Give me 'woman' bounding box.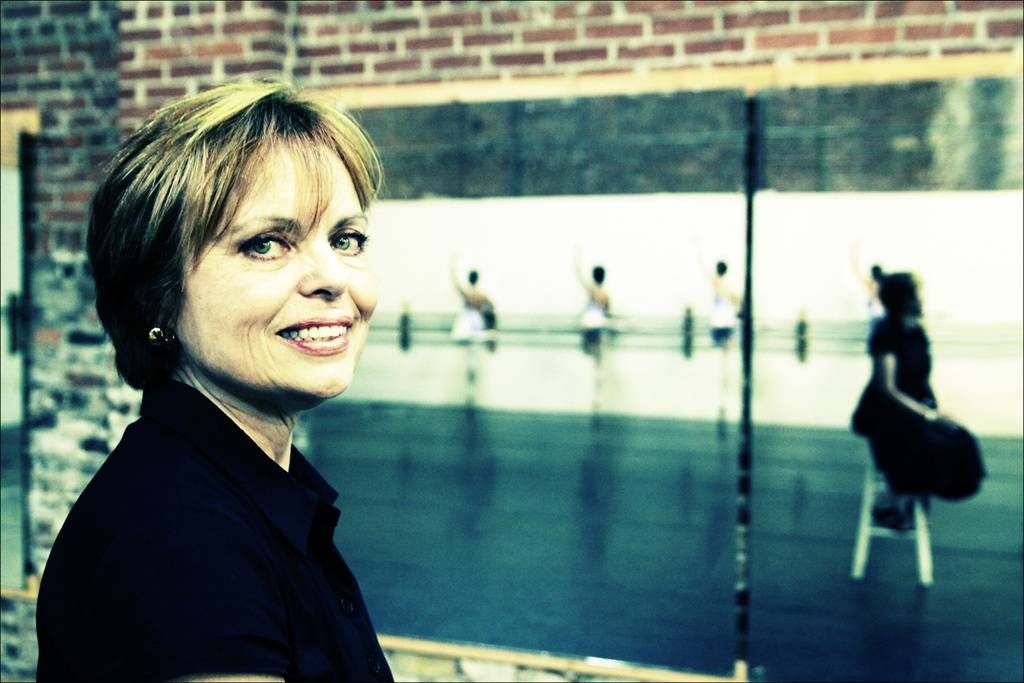
[x1=35, y1=89, x2=456, y2=682].
